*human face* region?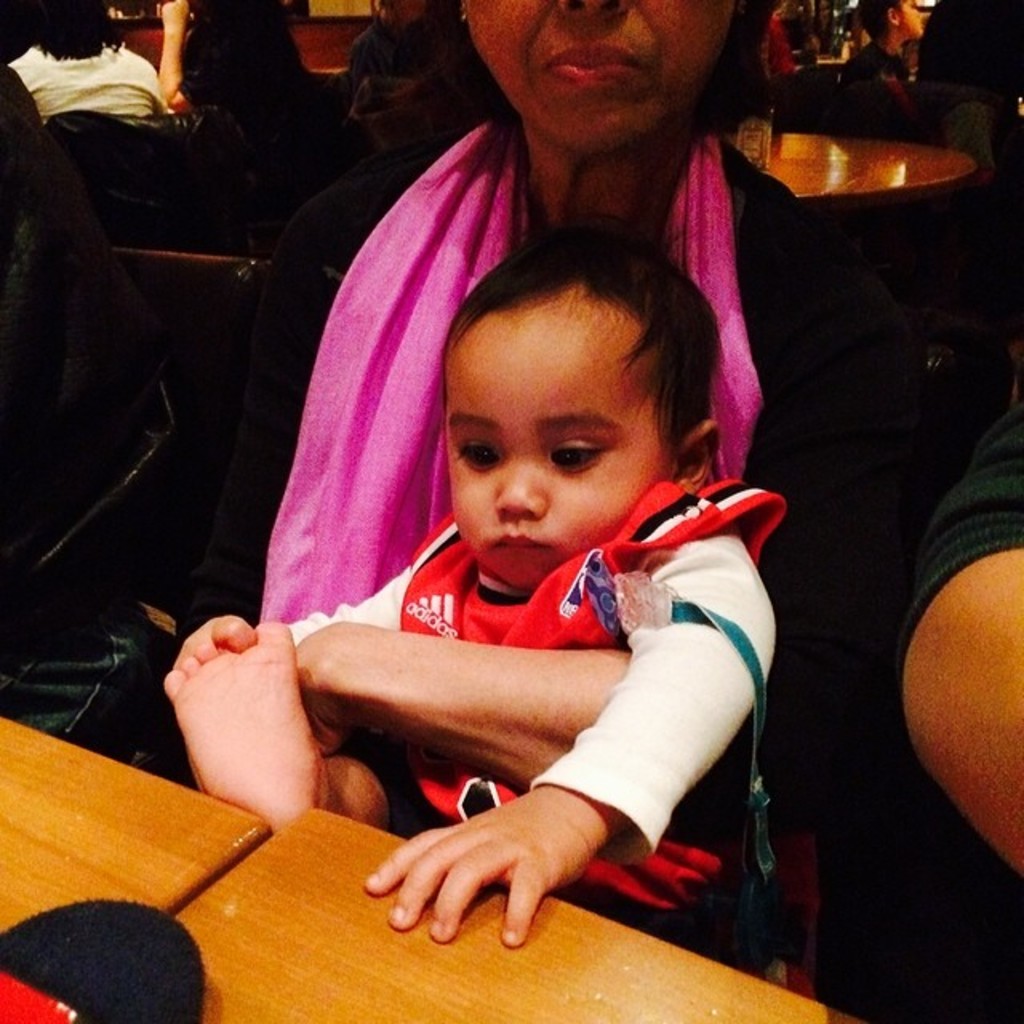
446:285:670:589
